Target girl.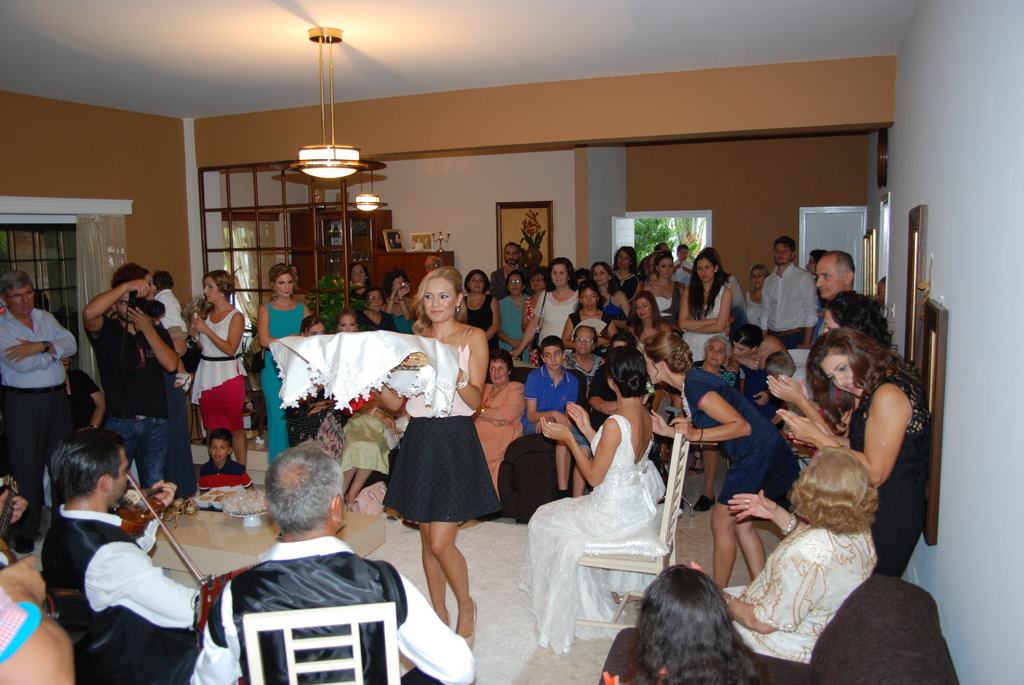
Target region: (189,270,248,471).
